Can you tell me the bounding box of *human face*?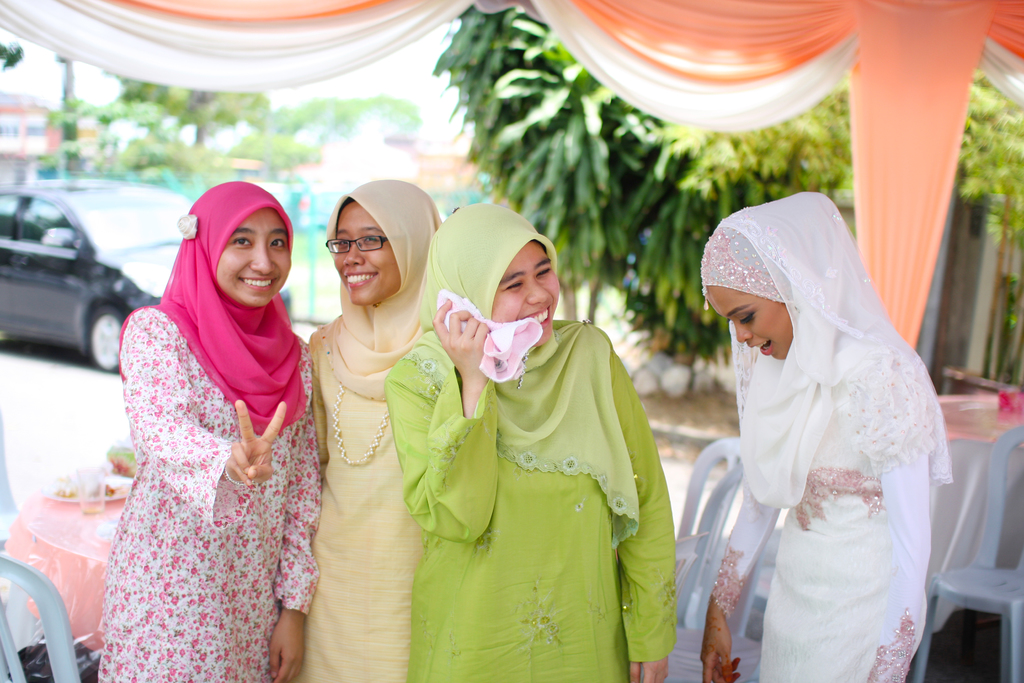
l=707, t=286, r=797, b=361.
